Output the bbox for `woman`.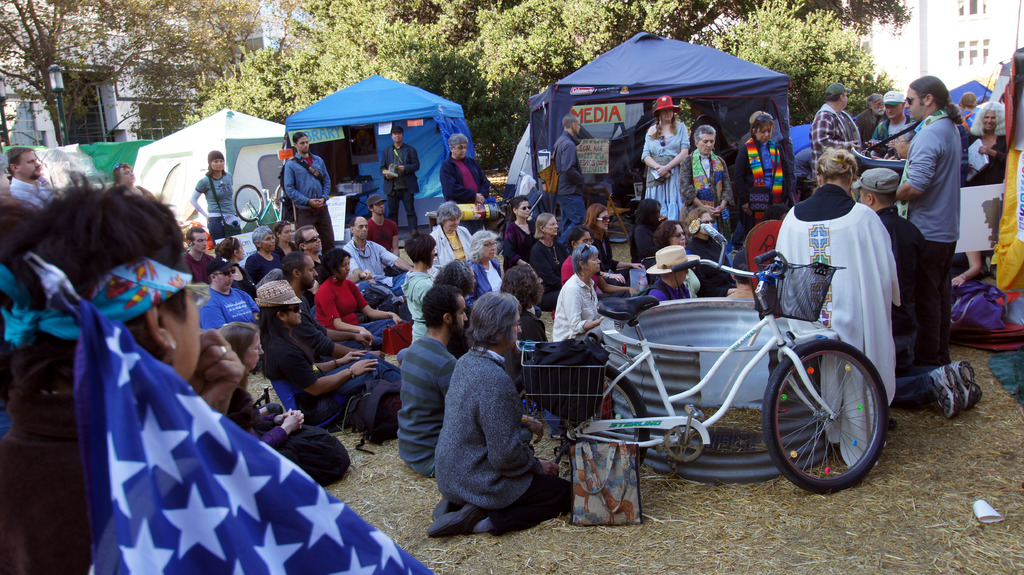
(723,109,787,221).
